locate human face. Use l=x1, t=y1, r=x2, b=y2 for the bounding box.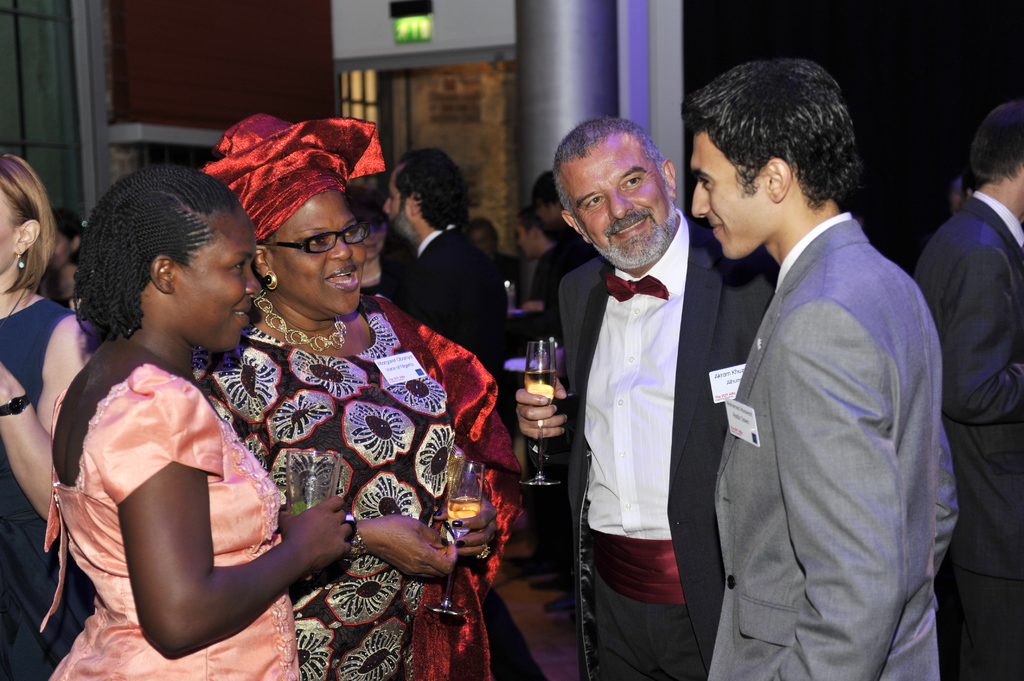
l=577, t=152, r=674, b=264.
